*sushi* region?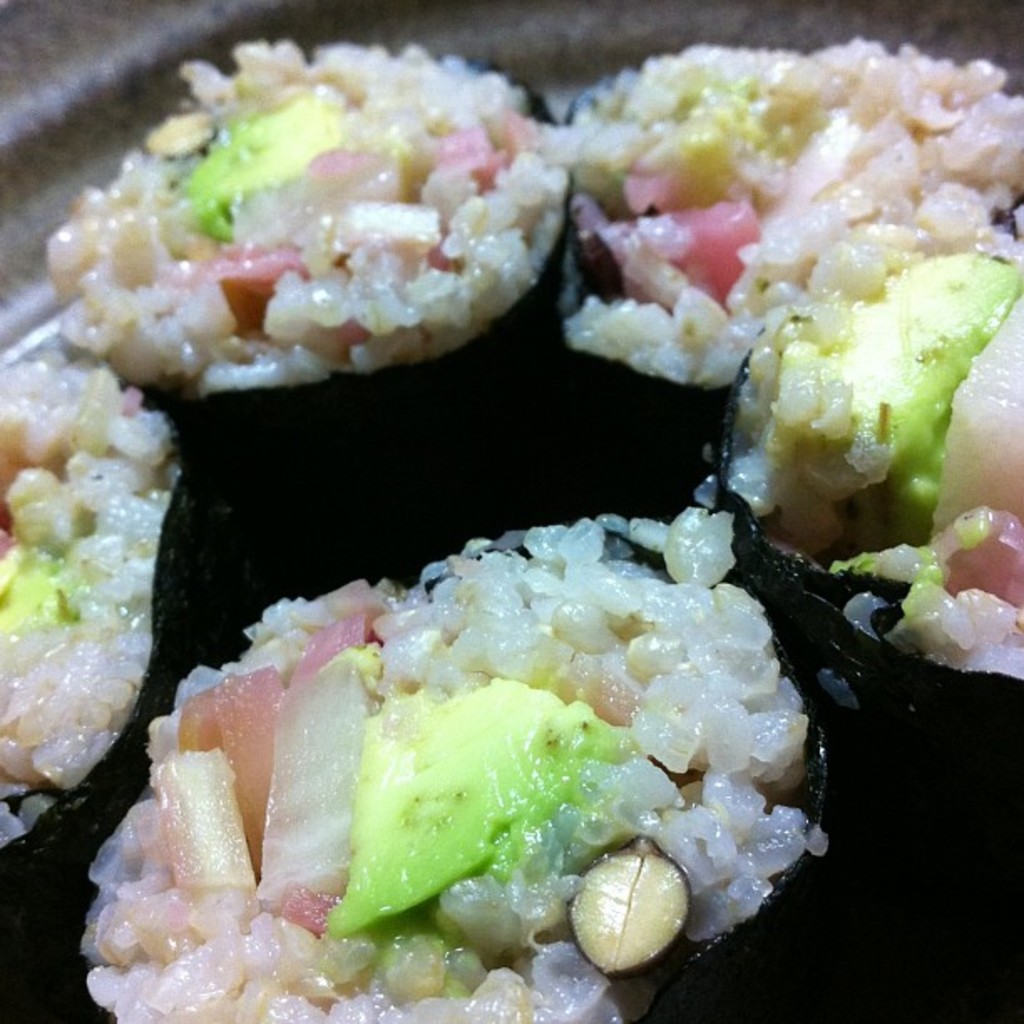
[left=30, top=89, right=924, bottom=982]
